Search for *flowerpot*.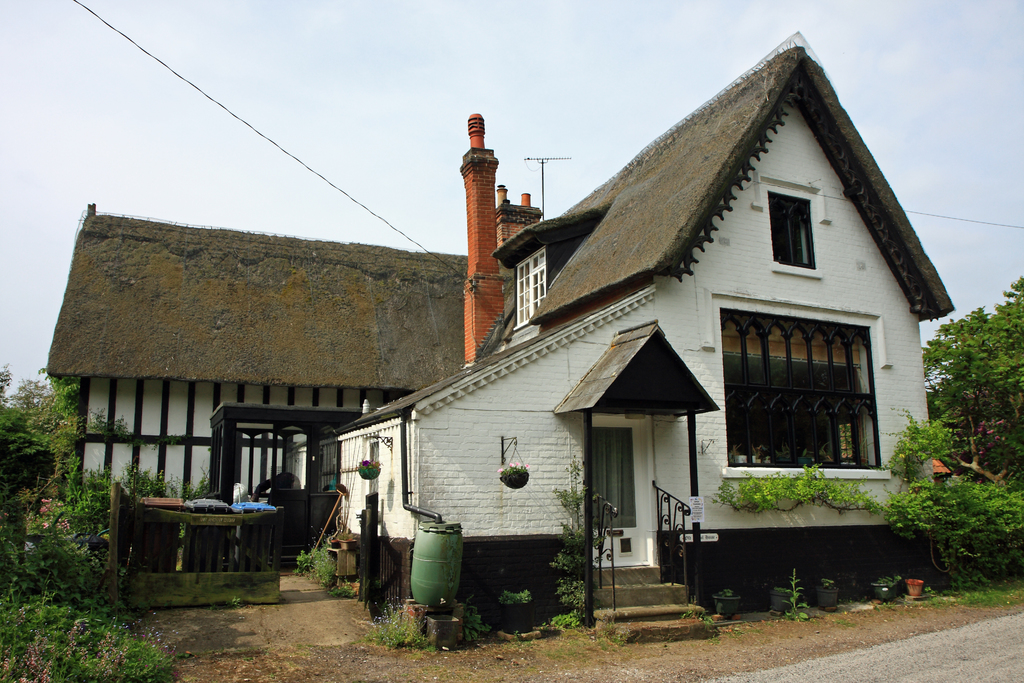
Found at [x1=769, y1=591, x2=794, y2=609].
